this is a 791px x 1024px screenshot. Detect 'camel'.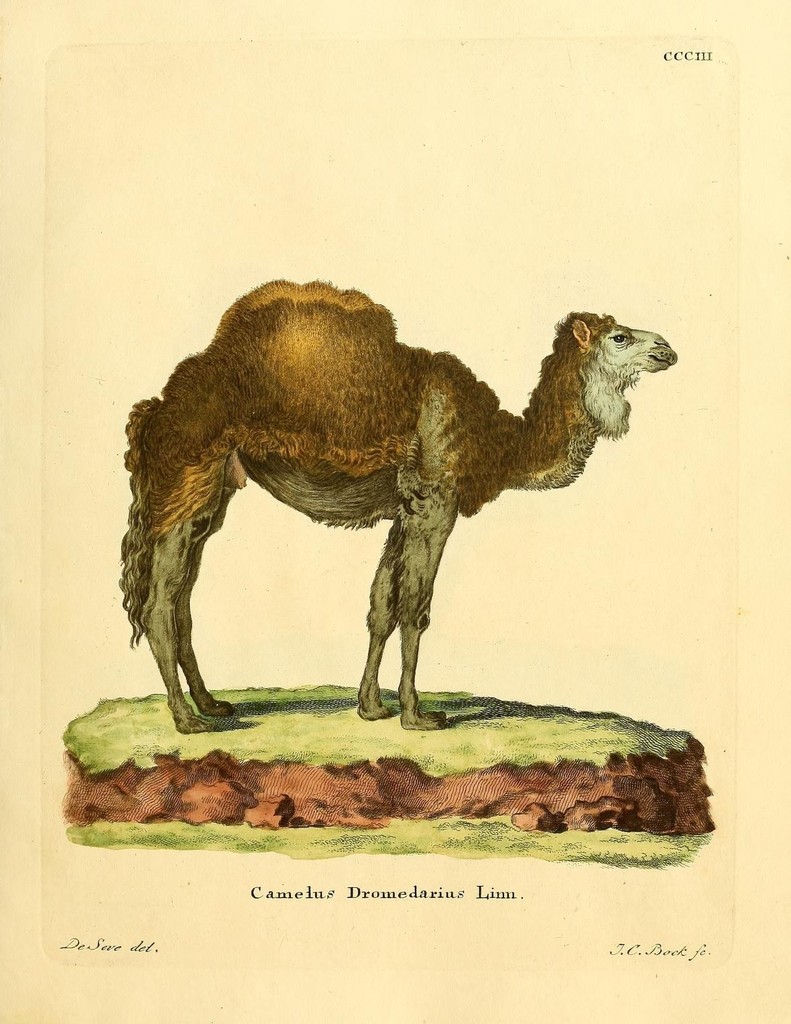
select_region(117, 280, 676, 726).
